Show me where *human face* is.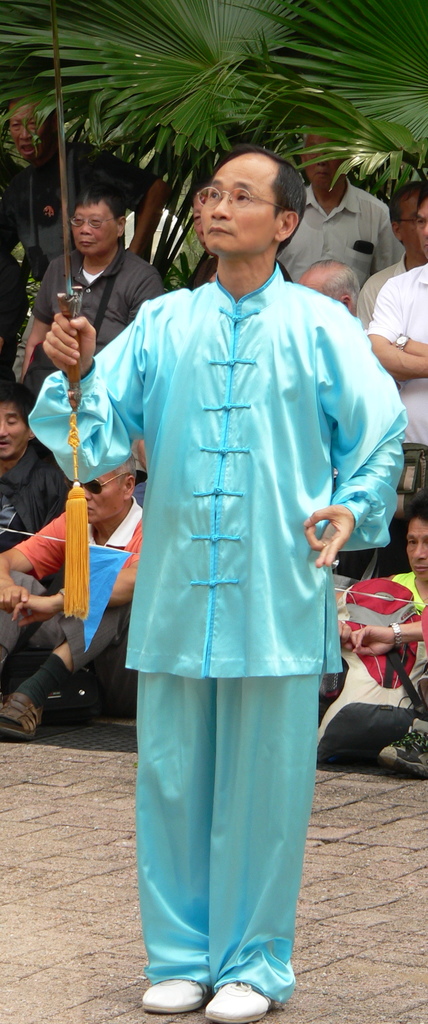
*human face* is at x1=198, y1=151, x2=279, y2=253.
